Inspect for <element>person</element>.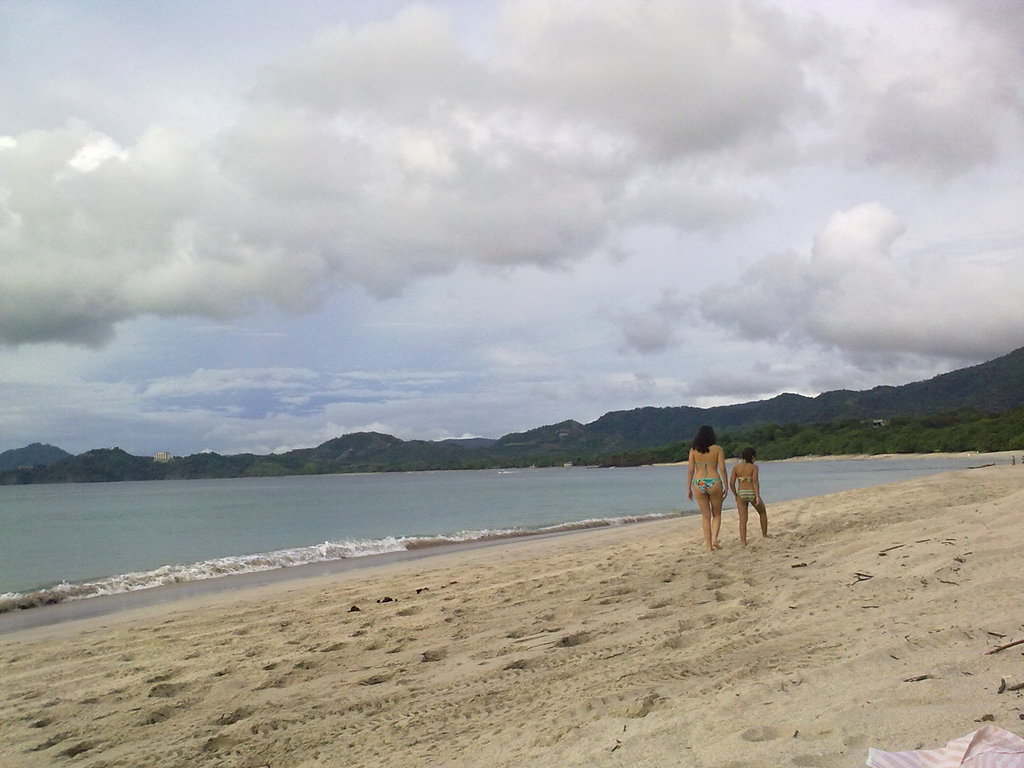
Inspection: <region>729, 448, 767, 542</region>.
